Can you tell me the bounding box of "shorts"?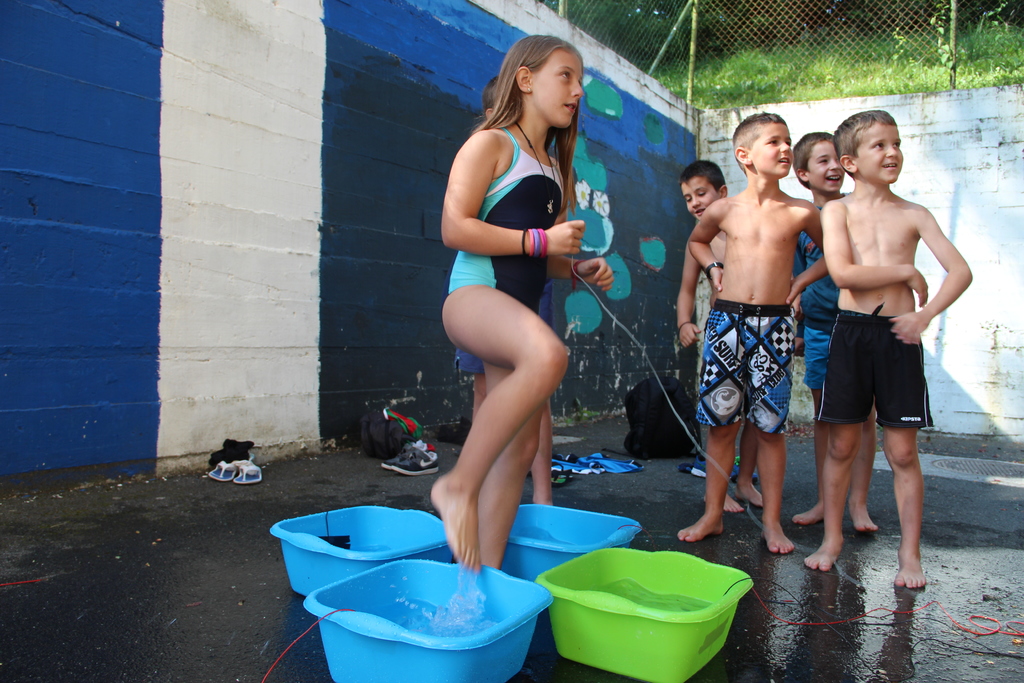
[left=689, top=303, right=835, bottom=450].
